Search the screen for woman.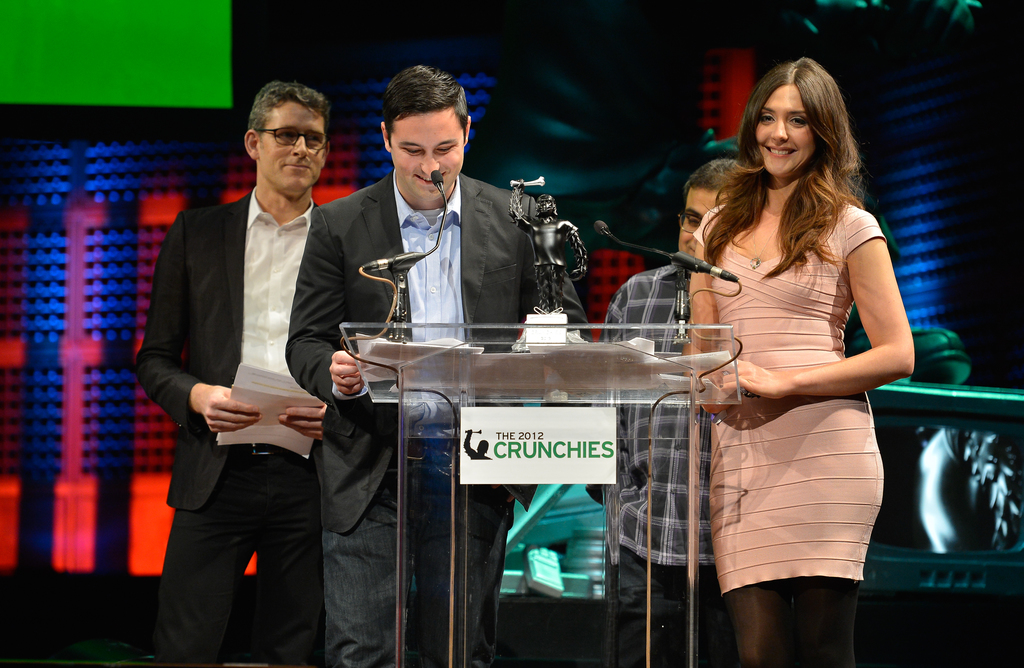
Found at <box>643,70,933,667</box>.
